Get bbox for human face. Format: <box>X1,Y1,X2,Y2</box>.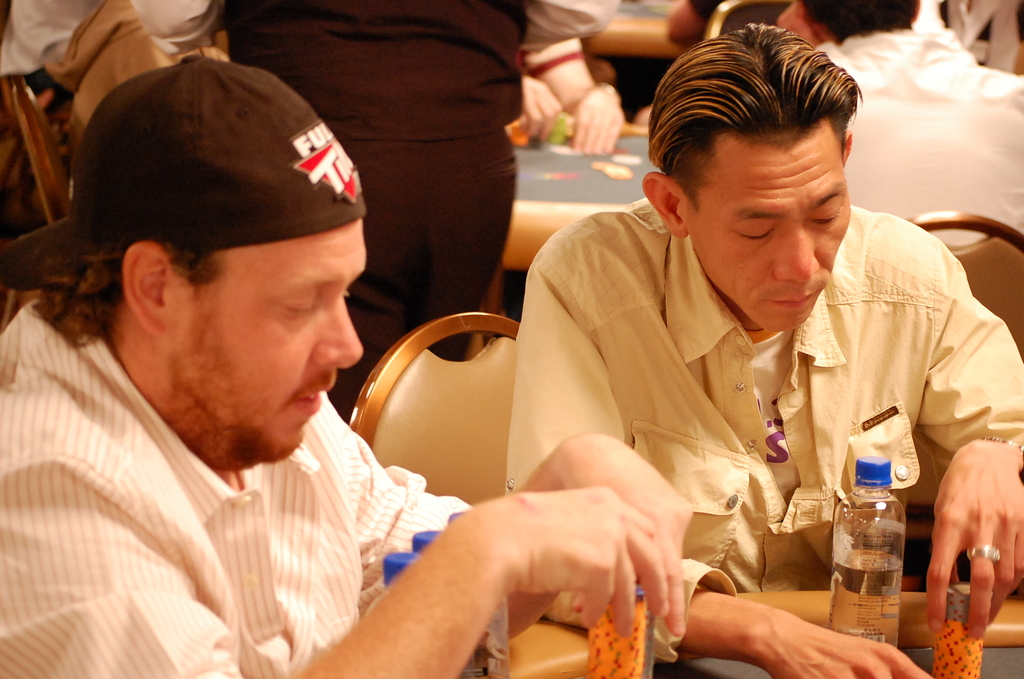
<box>689,117,854,334</box>.
